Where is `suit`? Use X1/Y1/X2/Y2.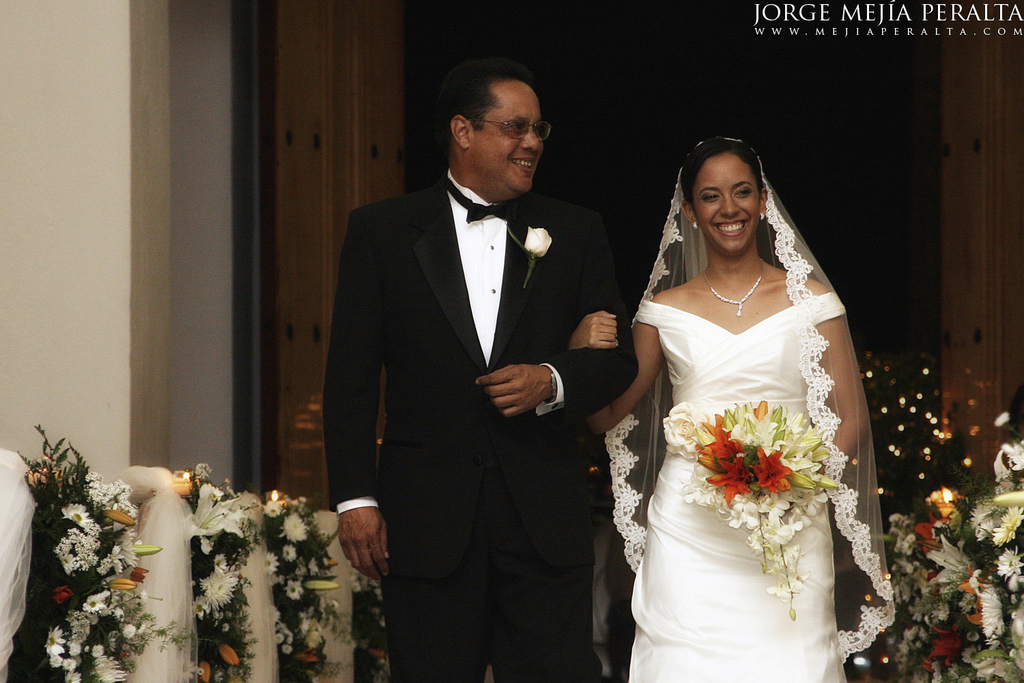
321/67/629/680.
